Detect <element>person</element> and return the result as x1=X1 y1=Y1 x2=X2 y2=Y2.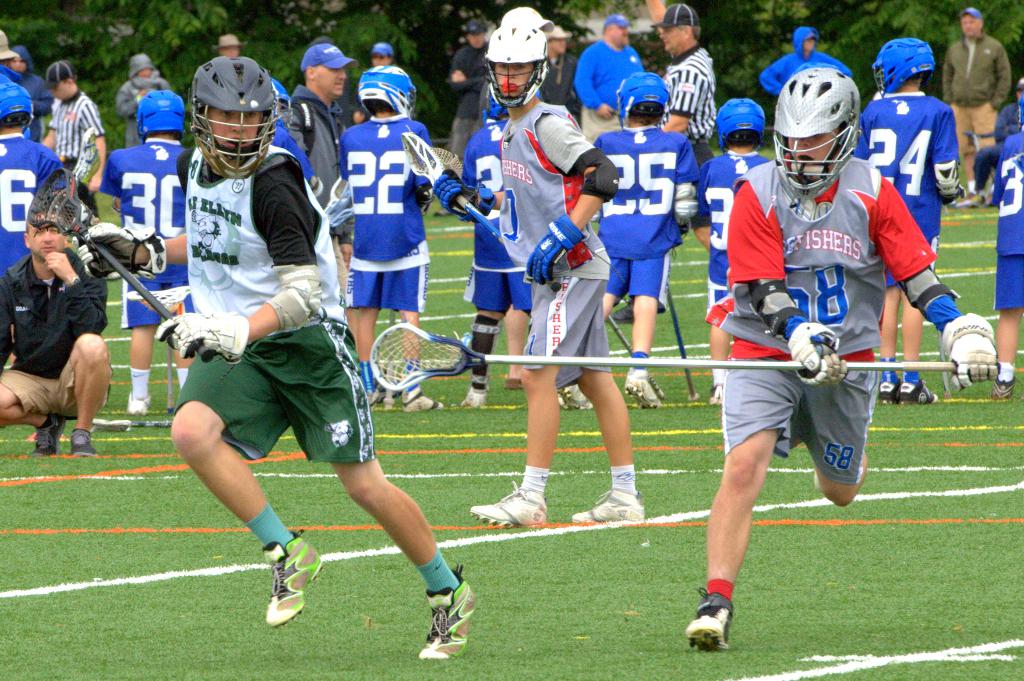
x1=758 y1=20 x2=856 y2=107.
